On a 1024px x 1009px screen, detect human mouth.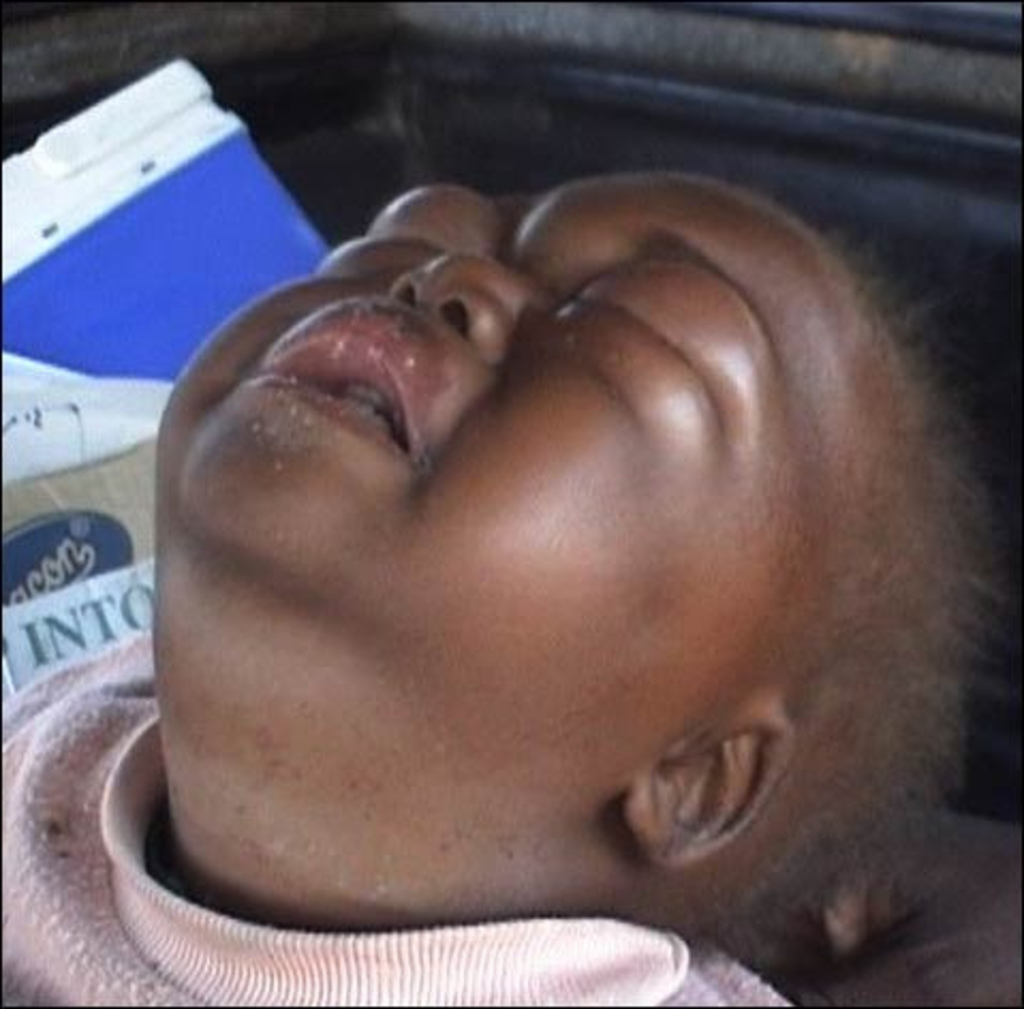
<box>244,297,440,464</box>.
